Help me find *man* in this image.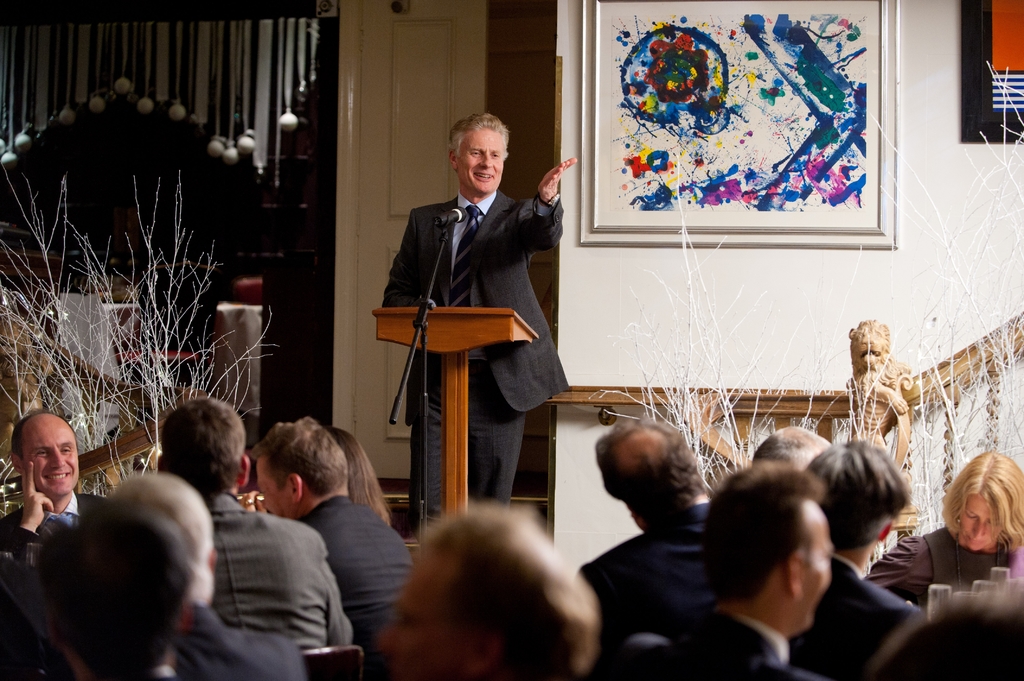
Found it: box=[249, 415, 417, 666].
